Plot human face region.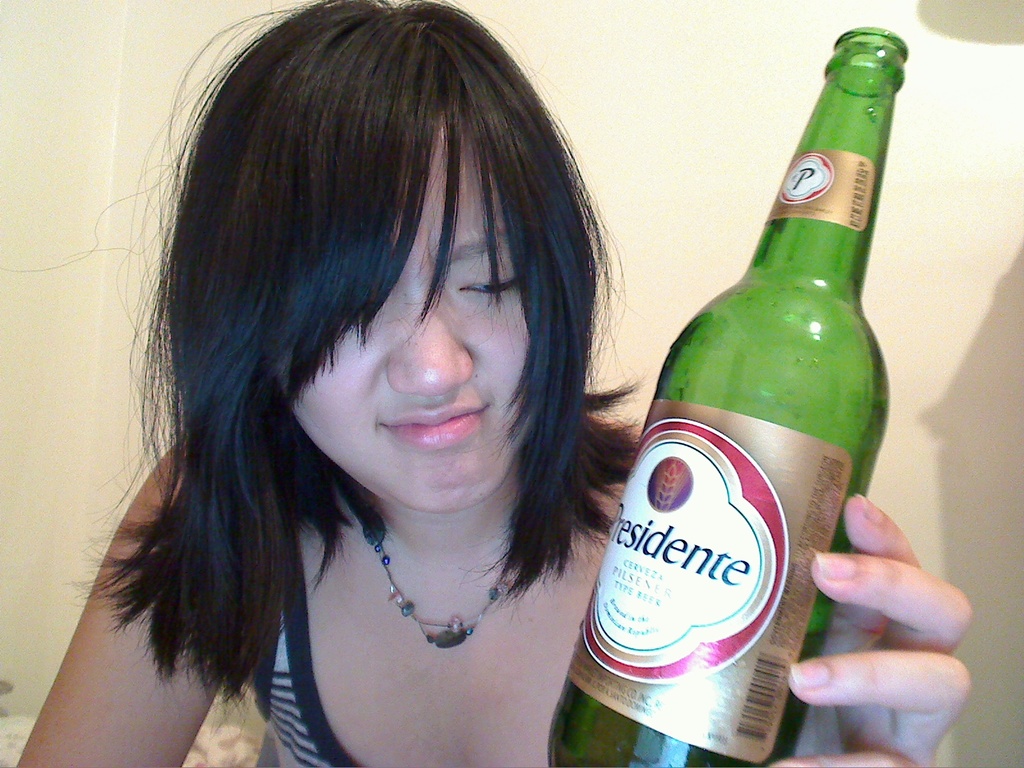
Plotted at [296,120,533,514].
